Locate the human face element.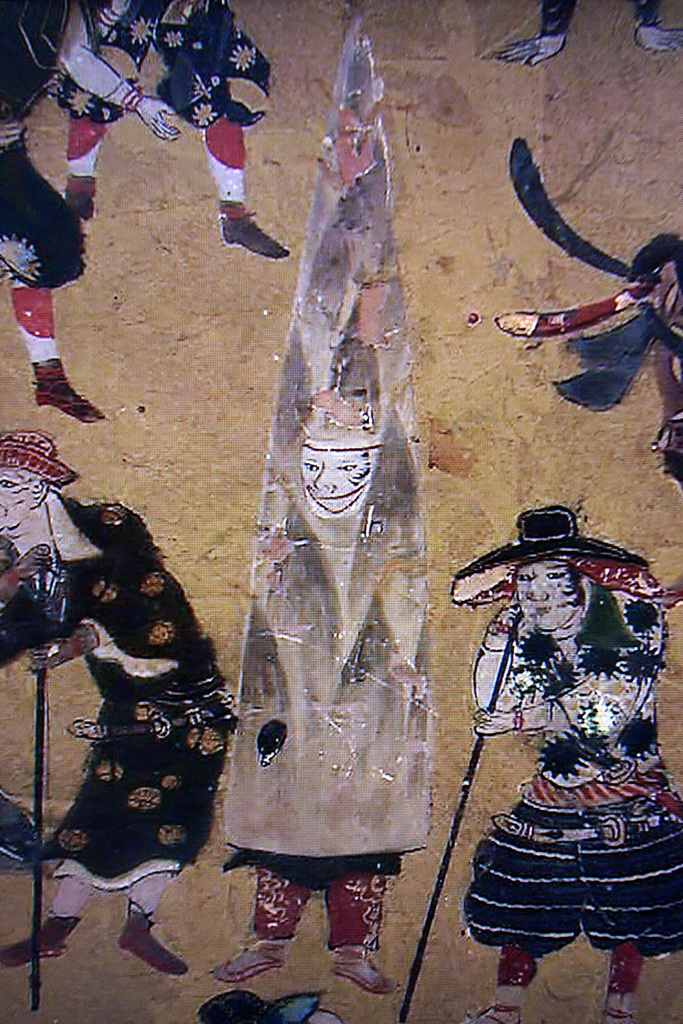
Element bbox: BBox(0, 461, 44, 532).
